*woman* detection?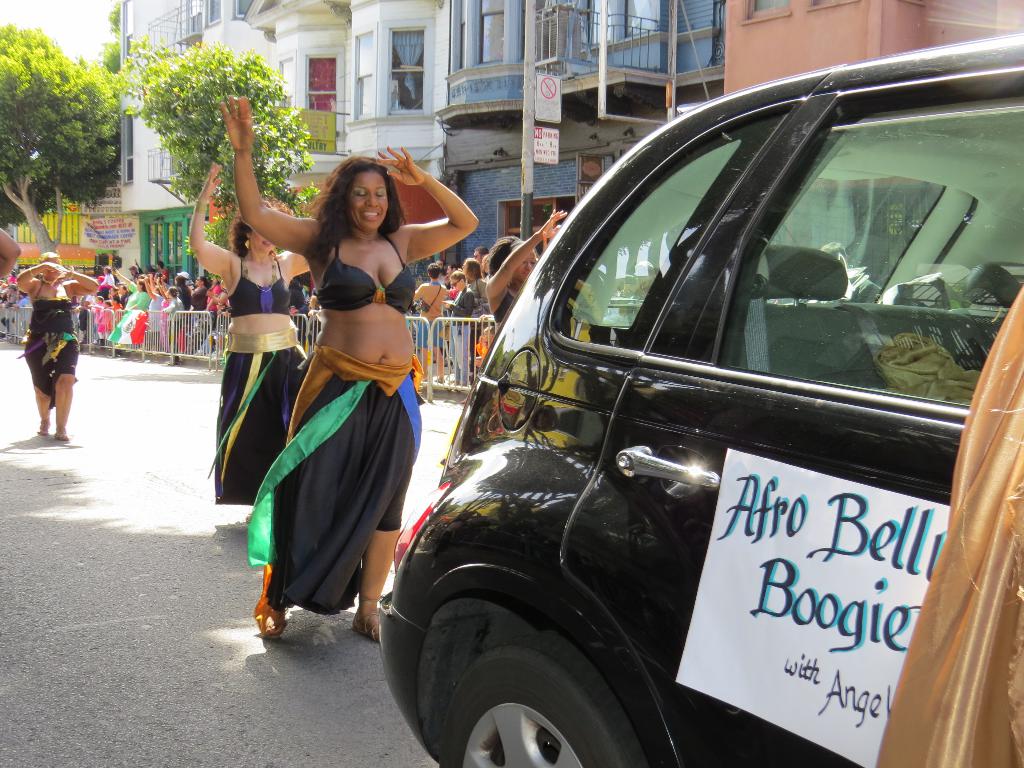
[230,148,436,652]
